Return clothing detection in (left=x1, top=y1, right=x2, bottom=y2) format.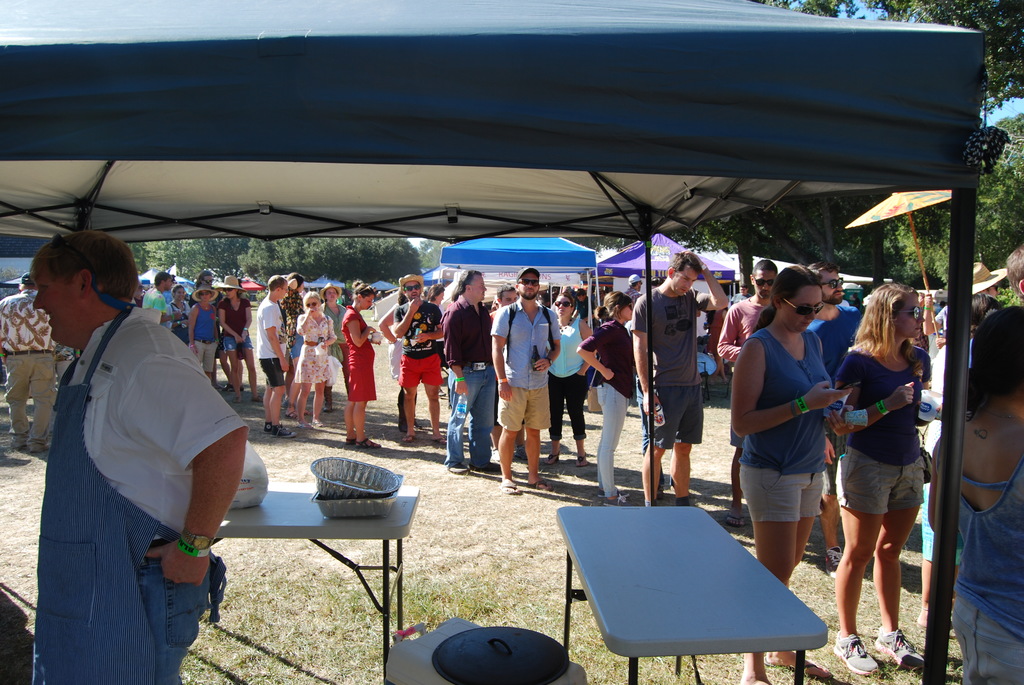
(left=950, top=461, right=1023, bottom=684).
